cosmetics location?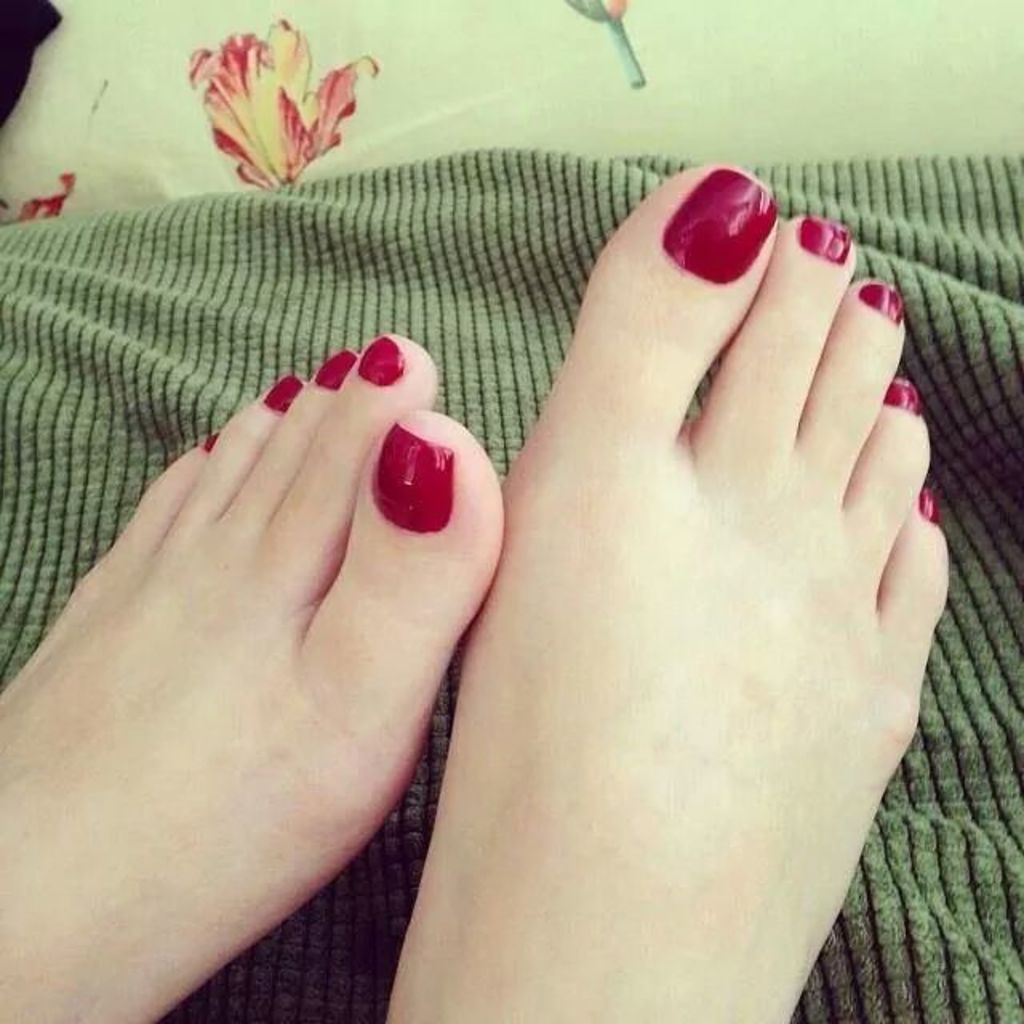
crop(792, 214, 853, 267)
